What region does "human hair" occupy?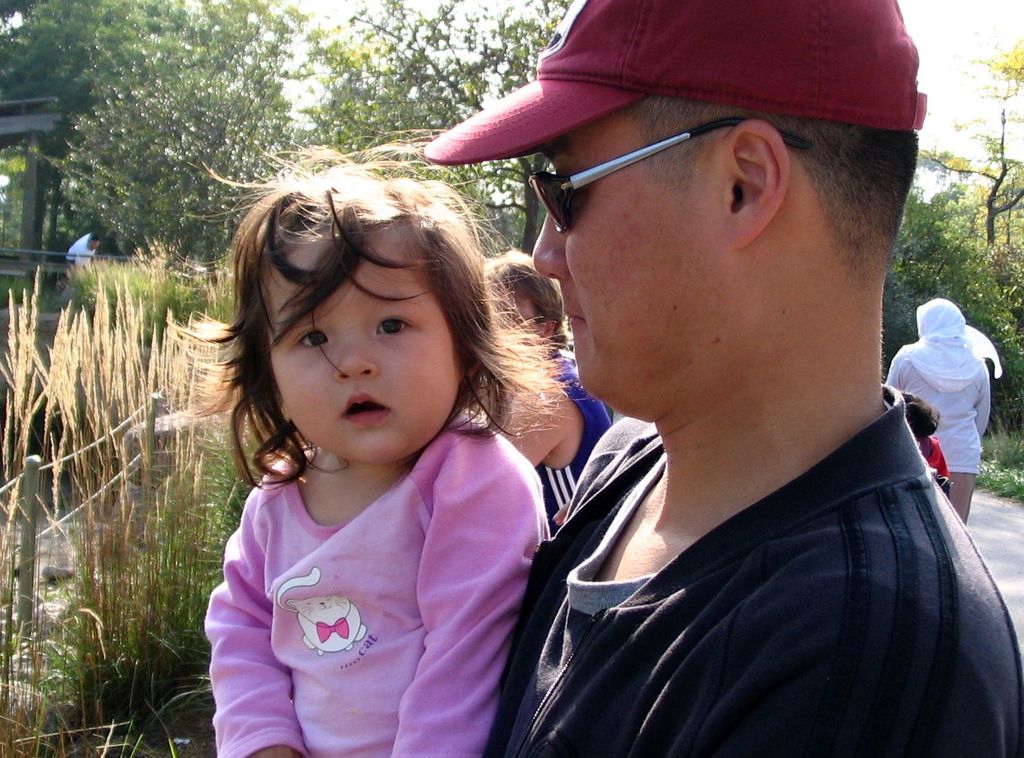
615, 113, 920, 292.
